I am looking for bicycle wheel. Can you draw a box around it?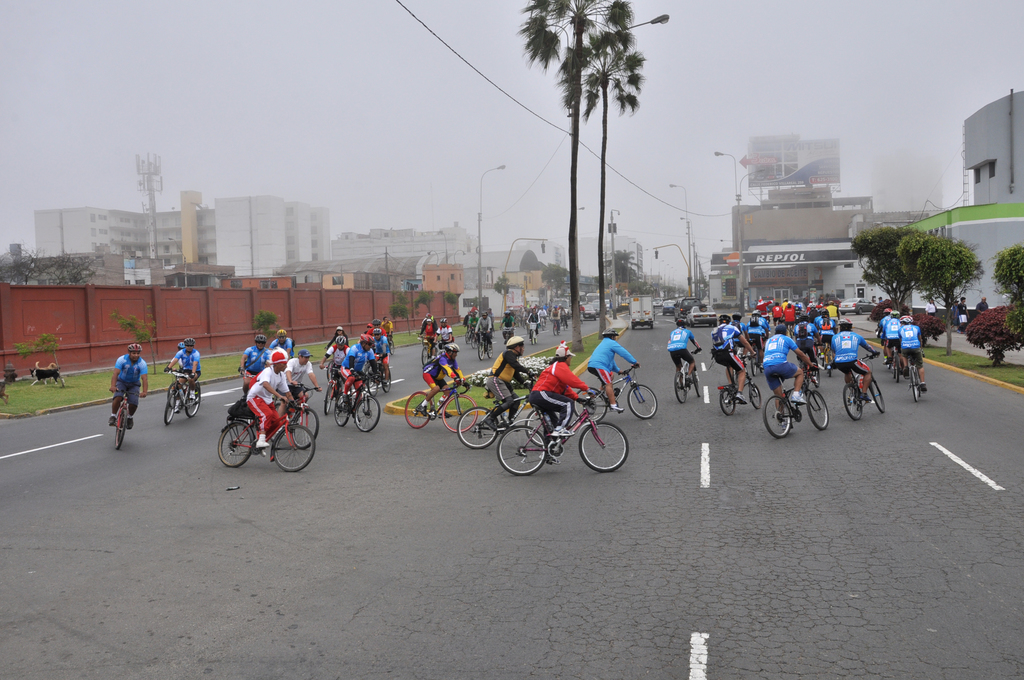
Sure, the bounding box is locate(802, 371, 808, 392).
